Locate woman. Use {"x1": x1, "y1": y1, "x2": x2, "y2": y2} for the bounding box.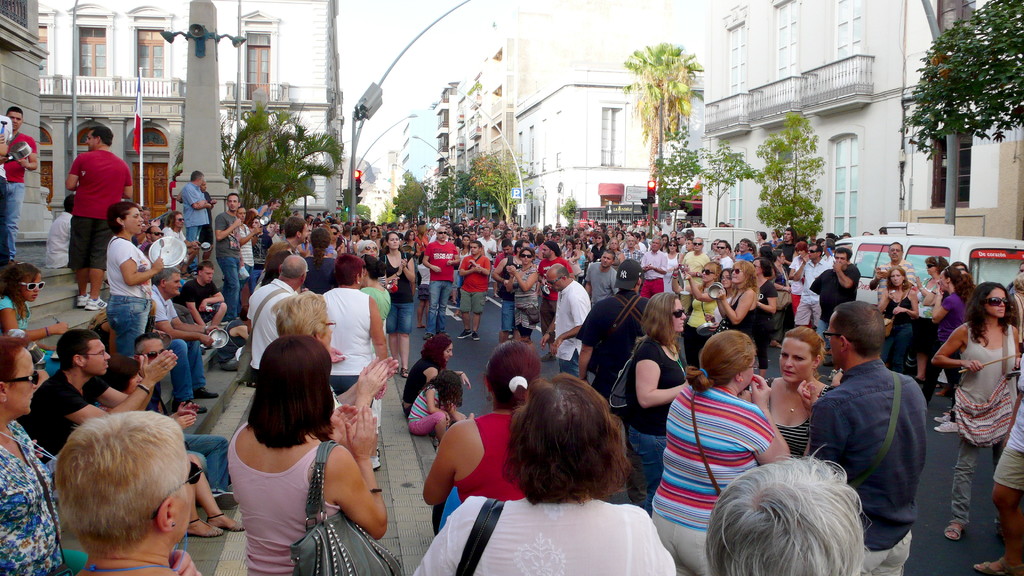
{"x1": 932, "y1": 282, "x2": 1017, "y2": 537}.
